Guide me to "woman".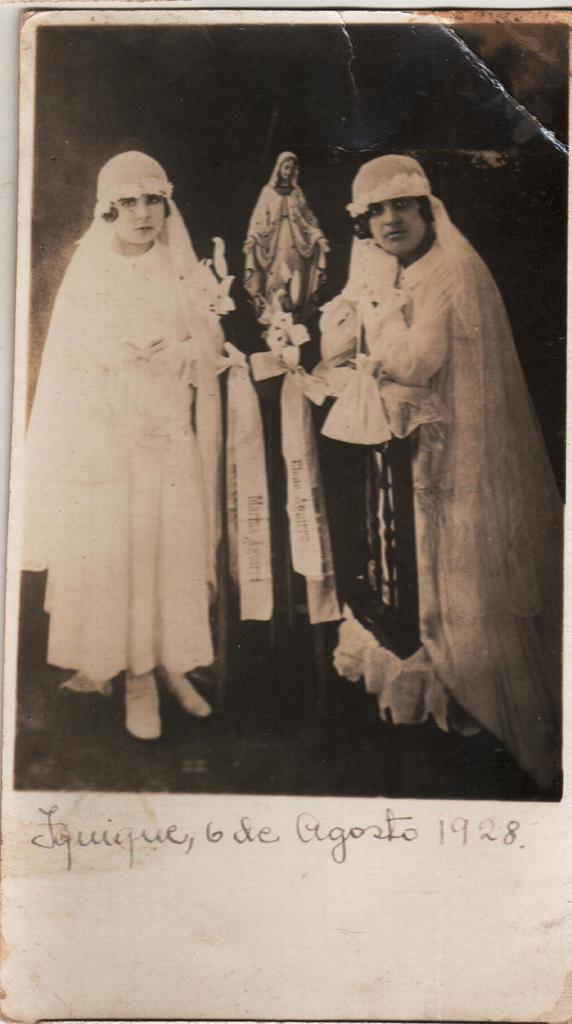
Guidance: rect(236, 150, 329, 323).
